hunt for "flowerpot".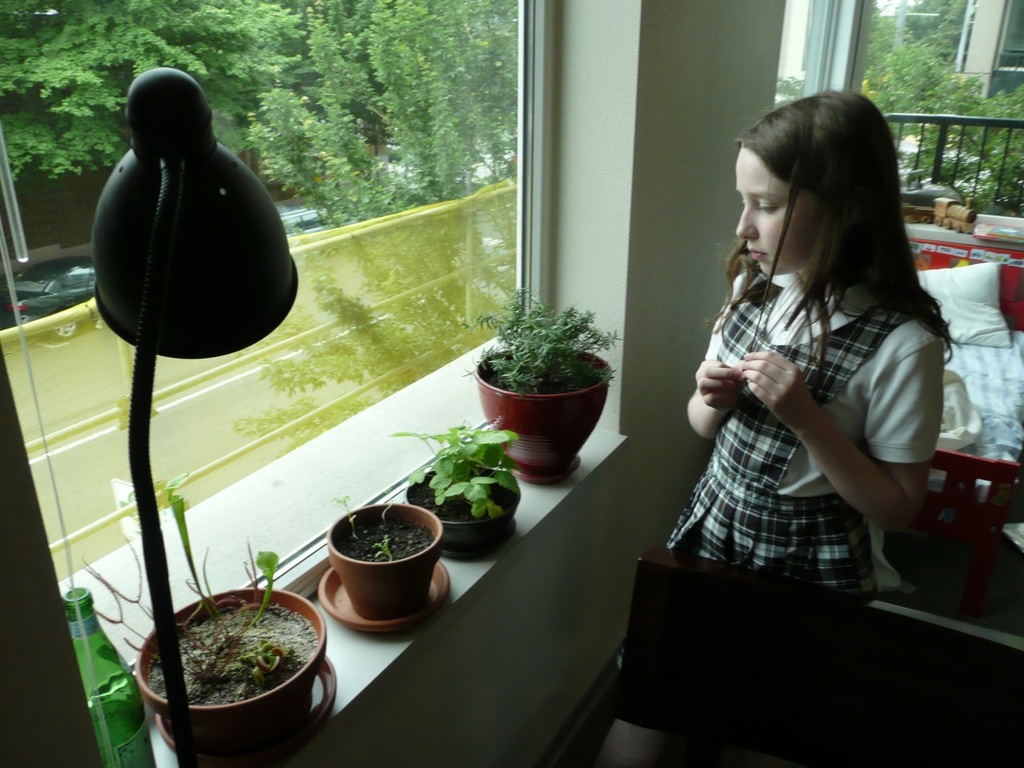
Hunted down at x1=470, y1=335, x2=614, y2=477.
